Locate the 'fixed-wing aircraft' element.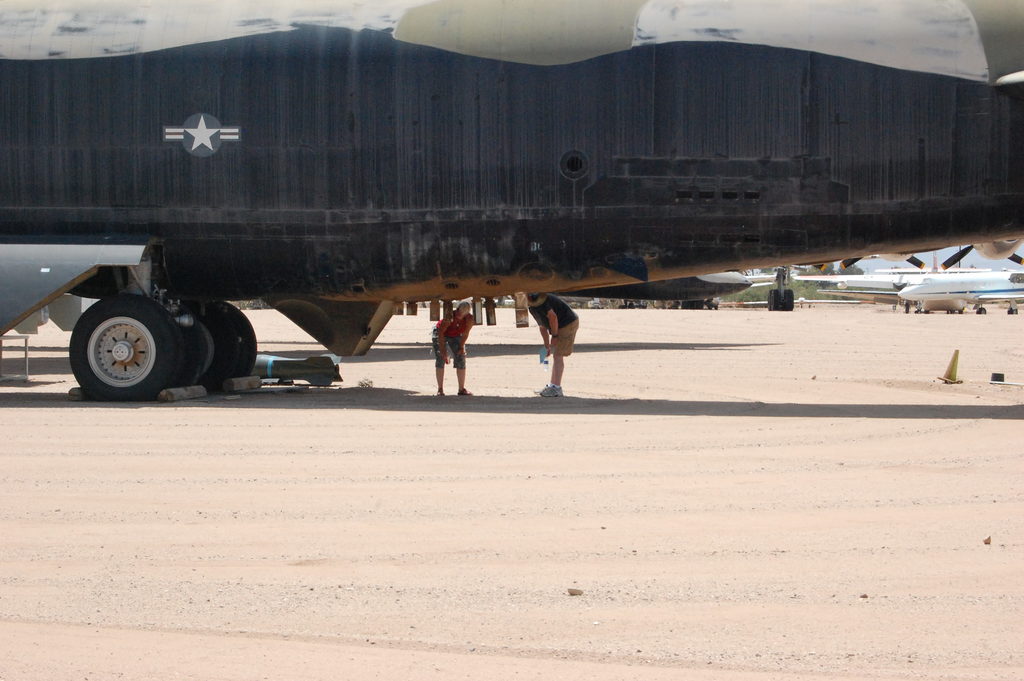
Element bbox: bbox(0, 0, 1019, 400).
